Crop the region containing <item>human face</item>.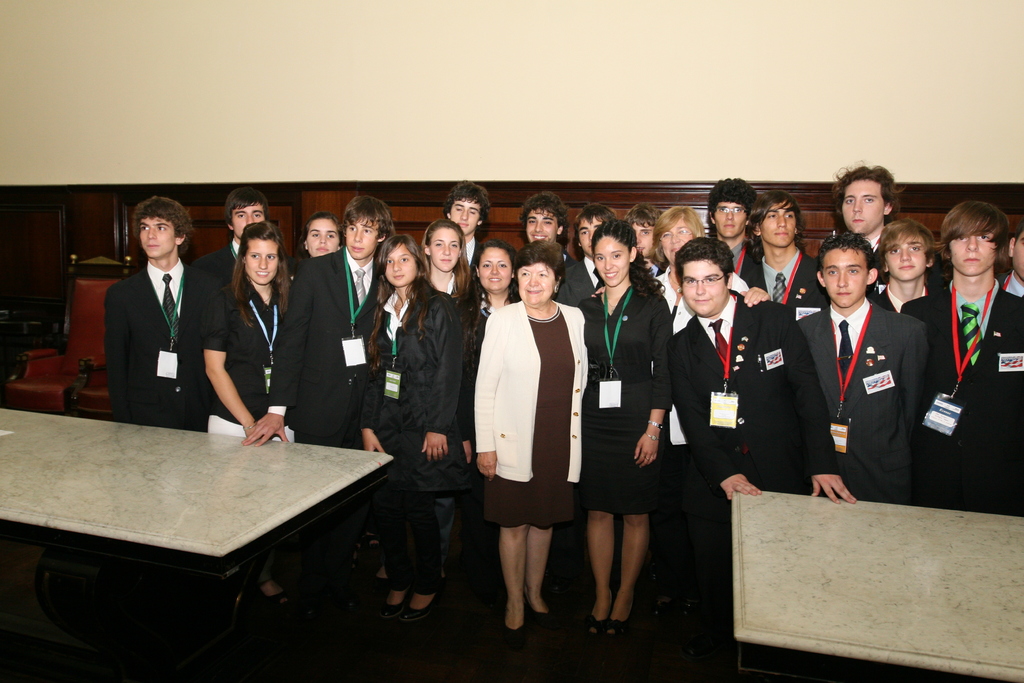
Crop region: box=[714, 203, 746, 231].
